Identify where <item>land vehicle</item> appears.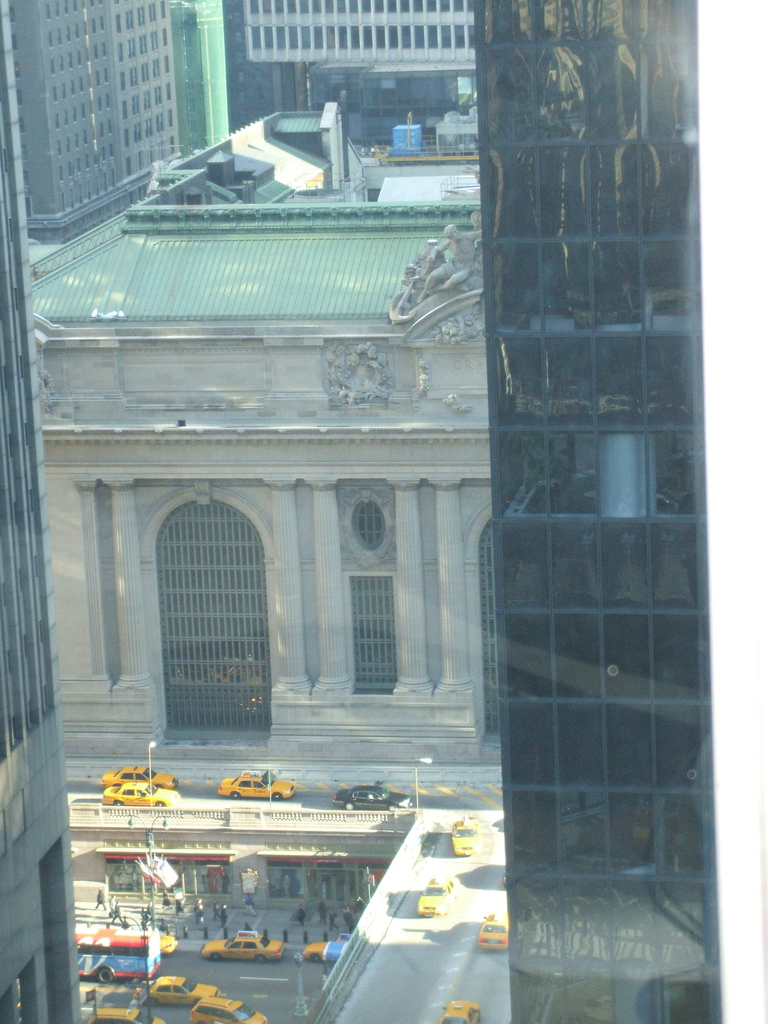
Appears at (left=188, top=998, right=269, bottom=1023).
